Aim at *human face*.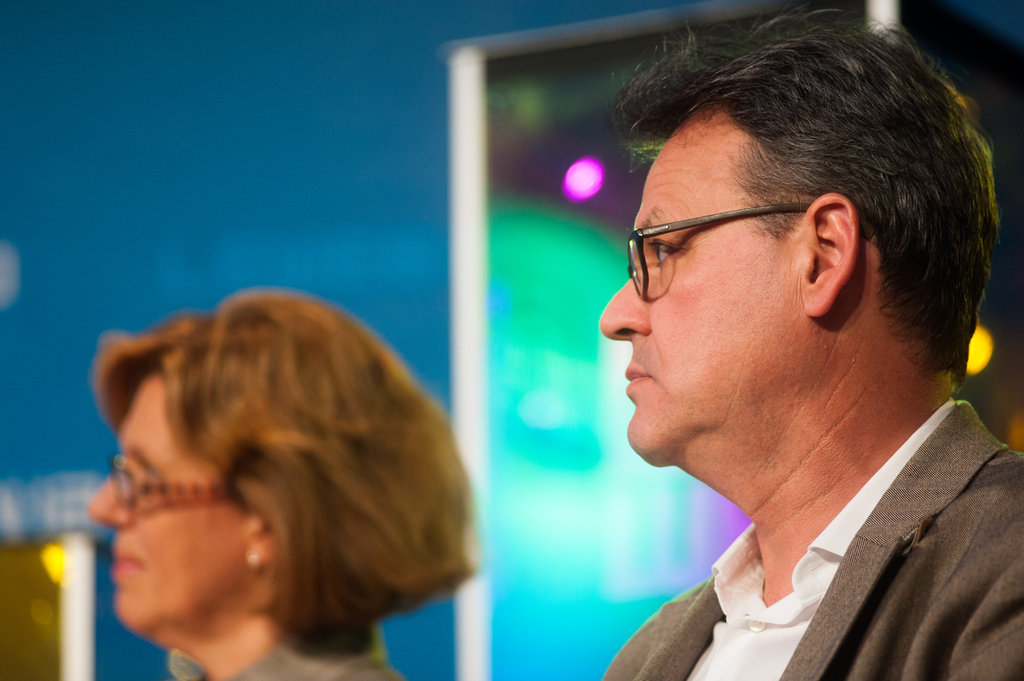
Aimed at pyautogui.locateOnScreen(84, 366, 248, 627).
